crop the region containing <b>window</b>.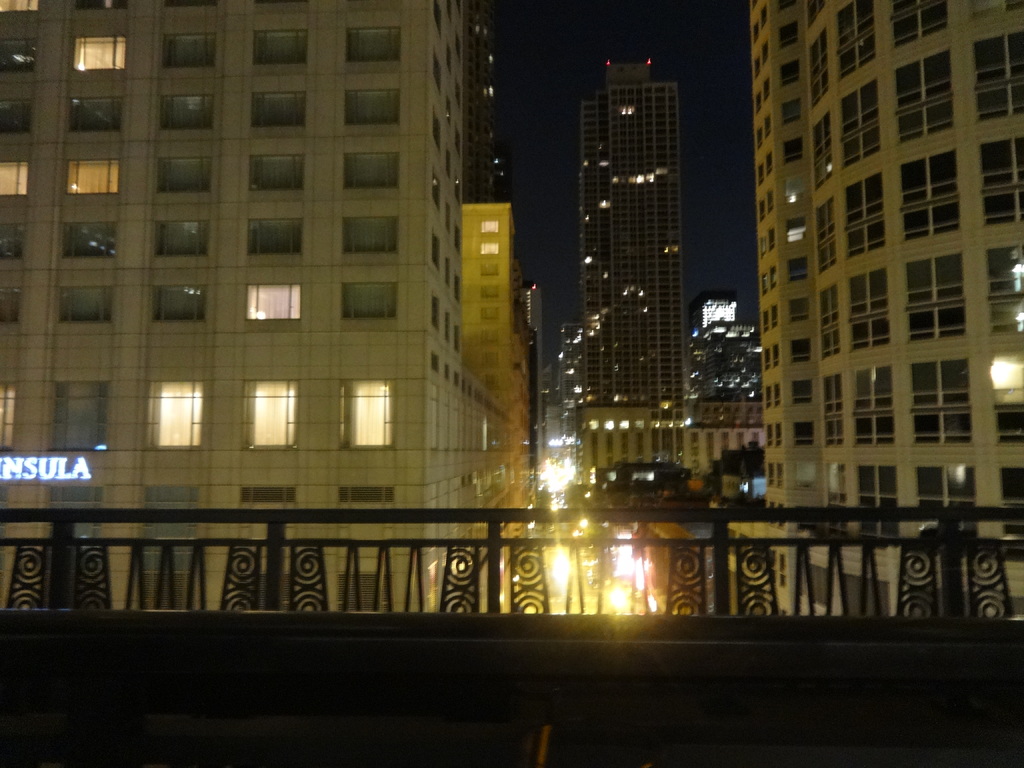
Crop region: 259, 154, 311, 195.
